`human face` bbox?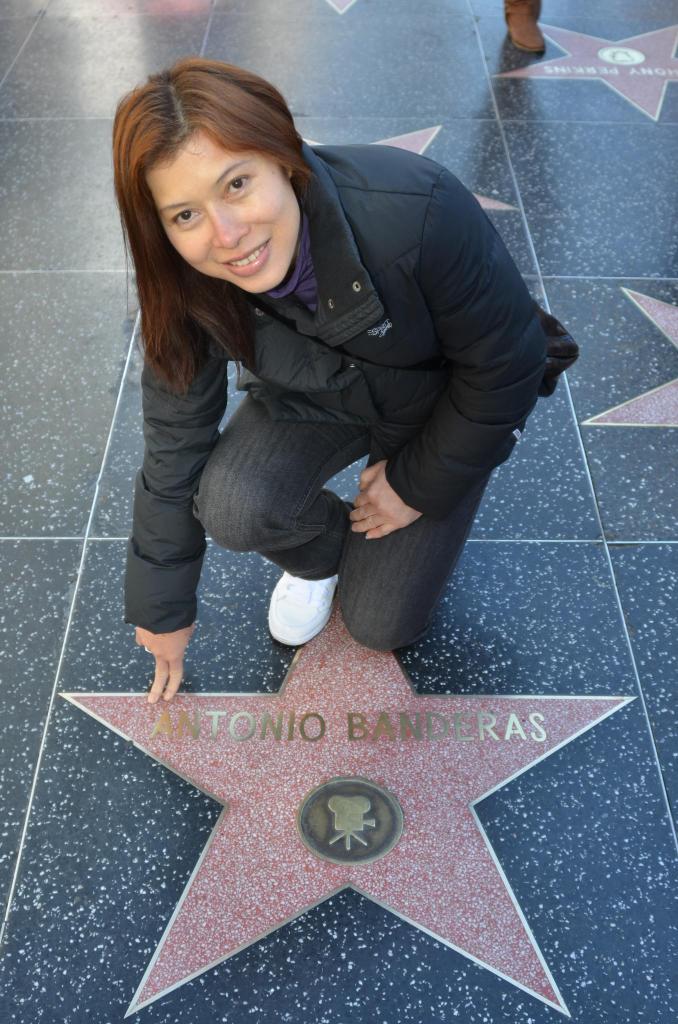
rect(149, 127, 302, 292)
